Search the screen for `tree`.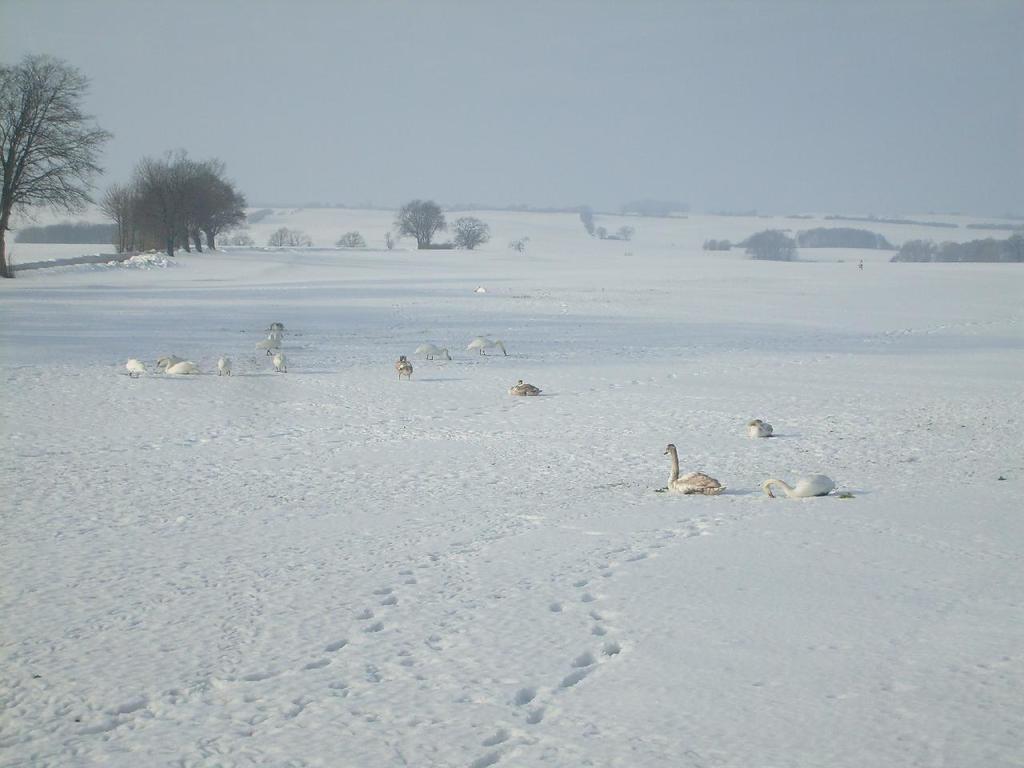
Found at [x1=391, y1=197, x2=449, y2=250].
